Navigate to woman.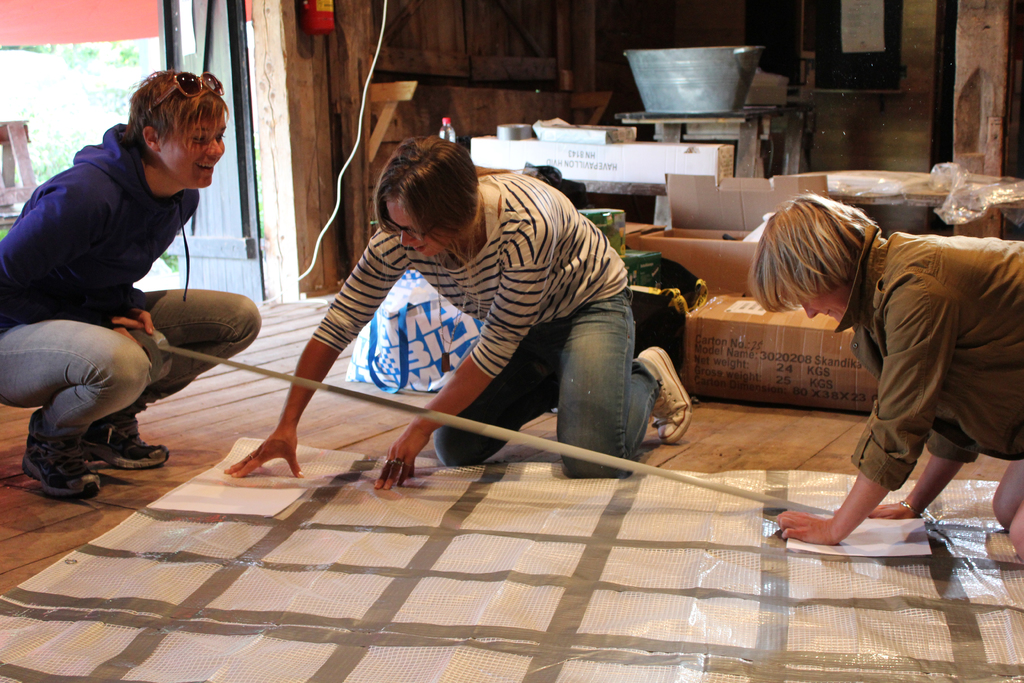
Navigation target: x1=765, y1=176, x2=1005, y2=563.
